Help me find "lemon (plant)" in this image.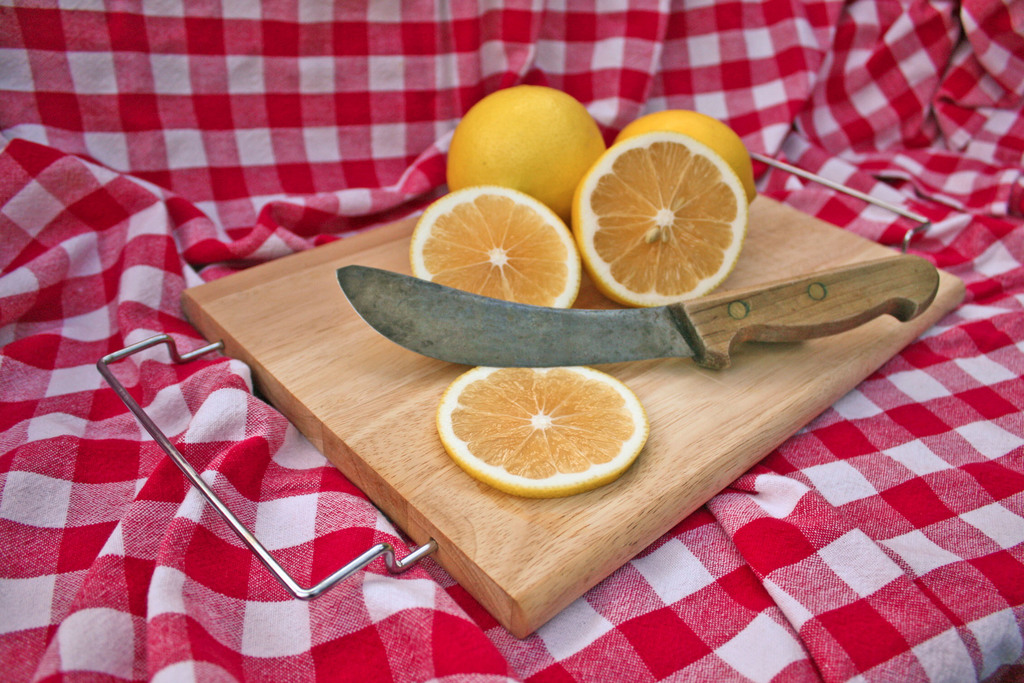
Found it: {"left": 451, "top": 84, "right": 604, "bottom": 225}.
